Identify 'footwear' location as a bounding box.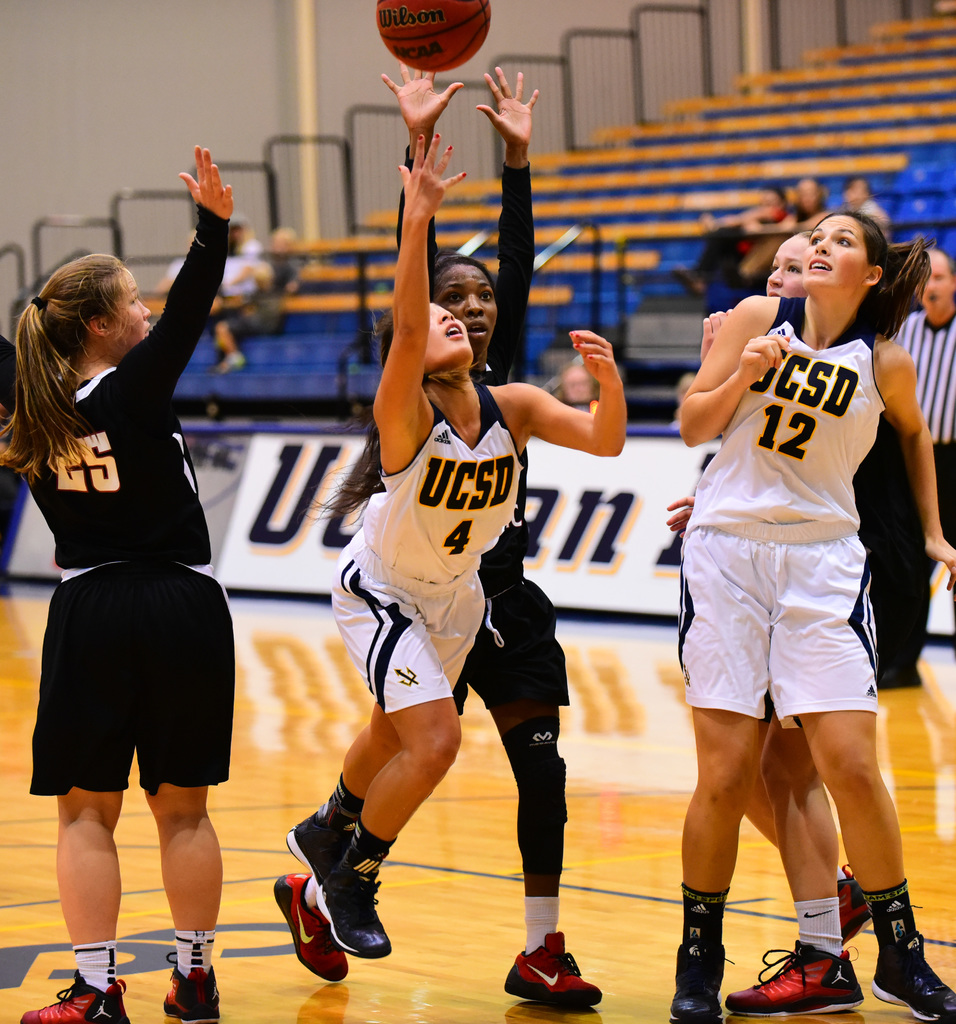
box(12, 965, 137, 1023).
